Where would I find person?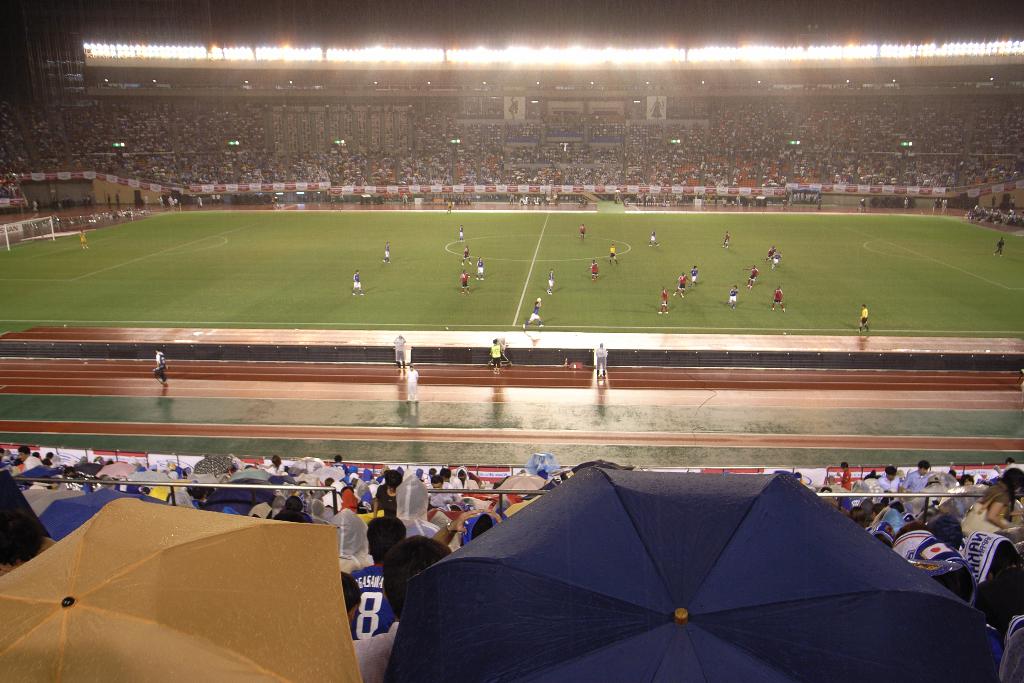
At [657,284,668,317].
